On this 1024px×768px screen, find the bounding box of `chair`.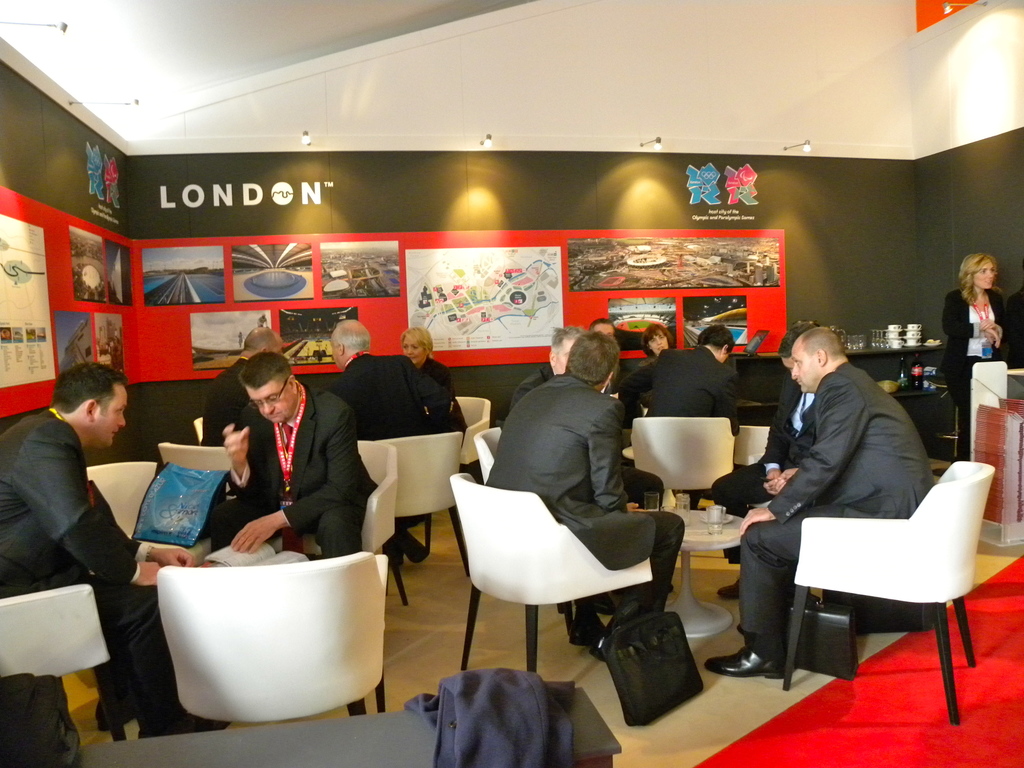
Bounding box: 474:427:504:485.
